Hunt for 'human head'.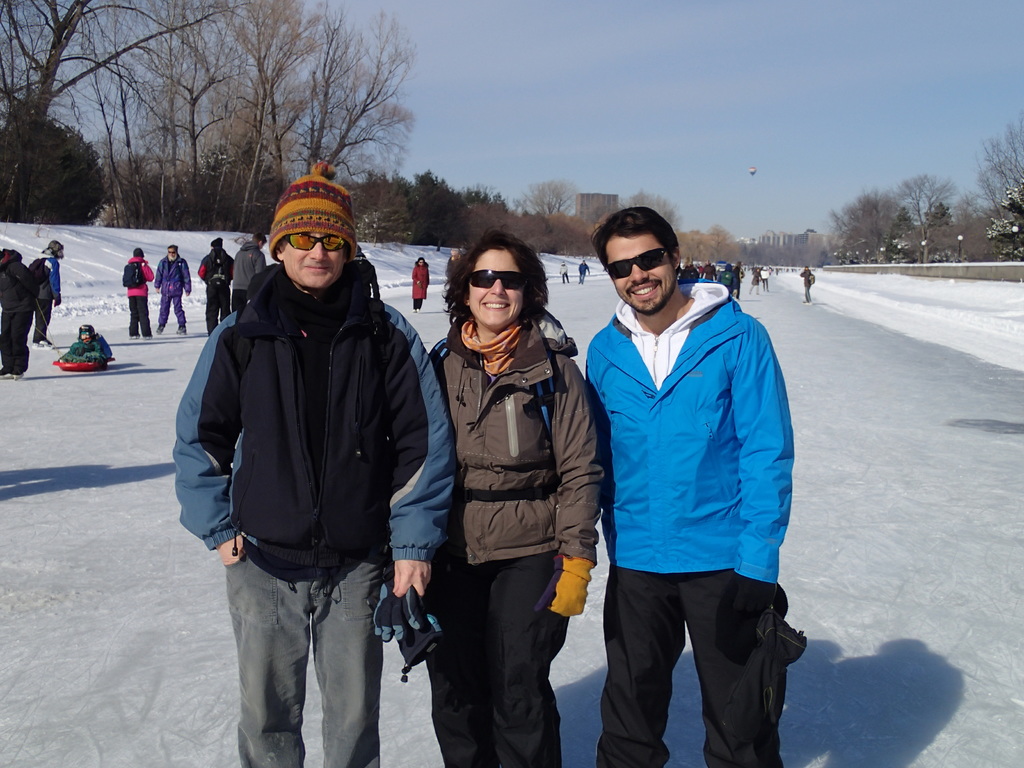
Hunted down at [left=251, top=230, right=267, bottom=248].
